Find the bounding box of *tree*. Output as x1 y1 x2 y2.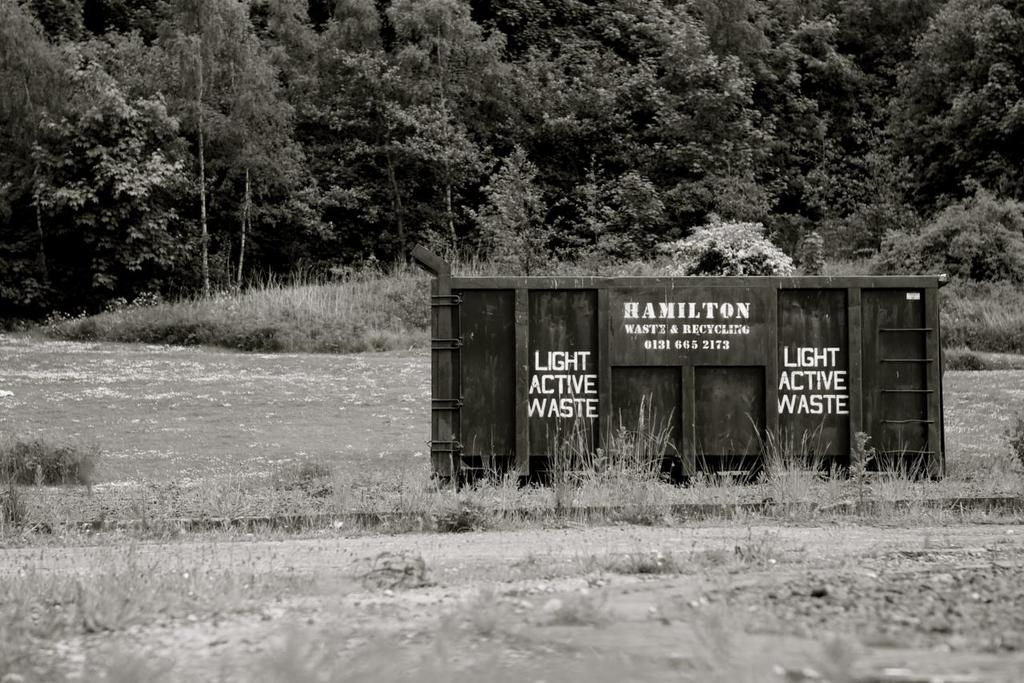
6 4 63 249.
